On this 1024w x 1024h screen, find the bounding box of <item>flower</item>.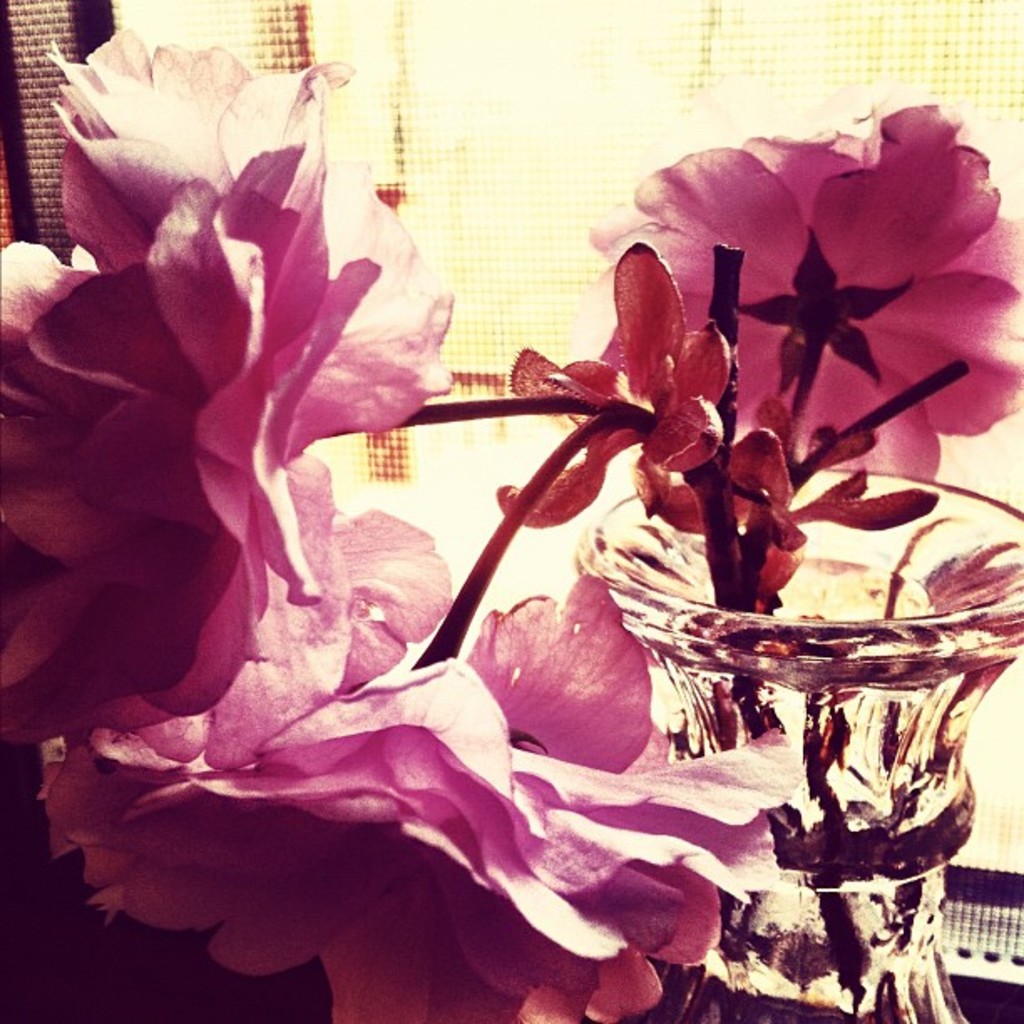
Bounding box: 601/84/1022/492.
